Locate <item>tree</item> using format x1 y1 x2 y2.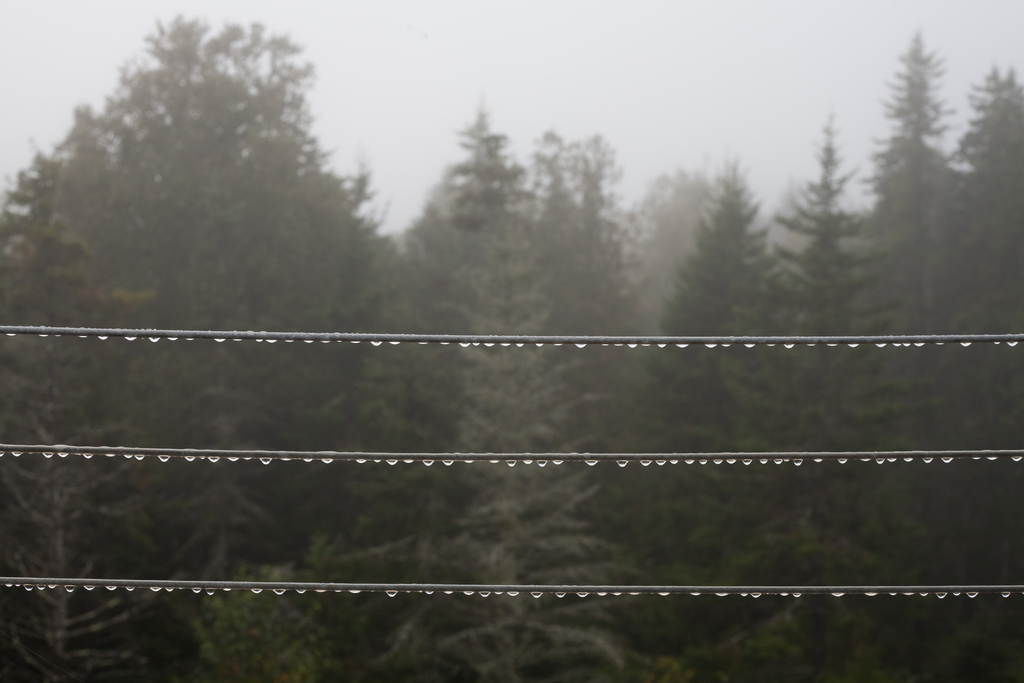
845 19 968 573.
